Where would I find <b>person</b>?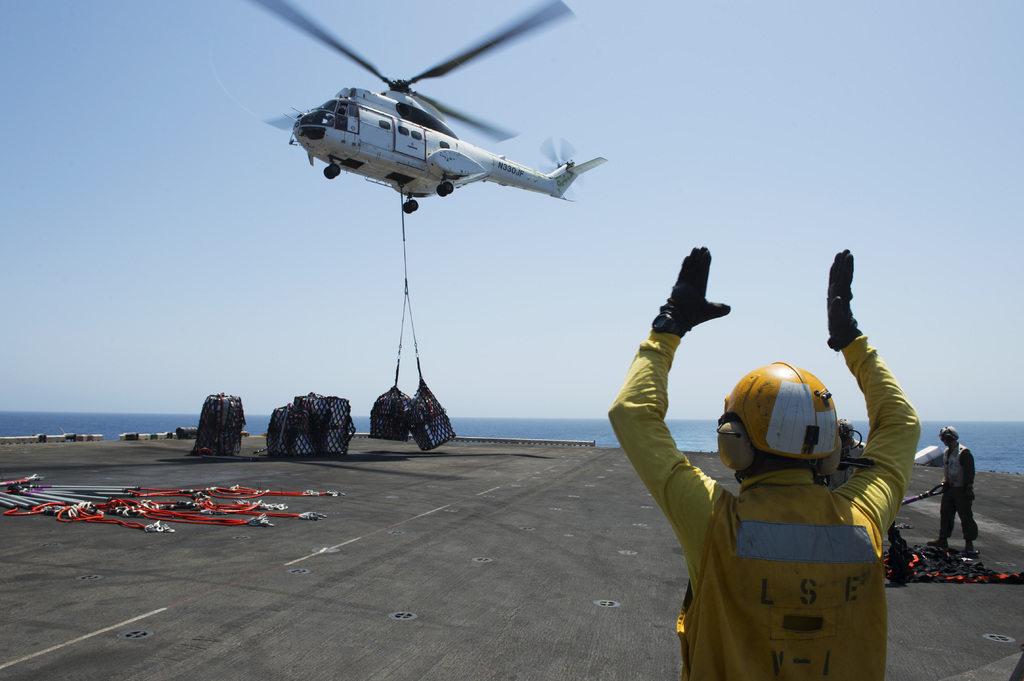
At crop(601, 243, 922, 680).
